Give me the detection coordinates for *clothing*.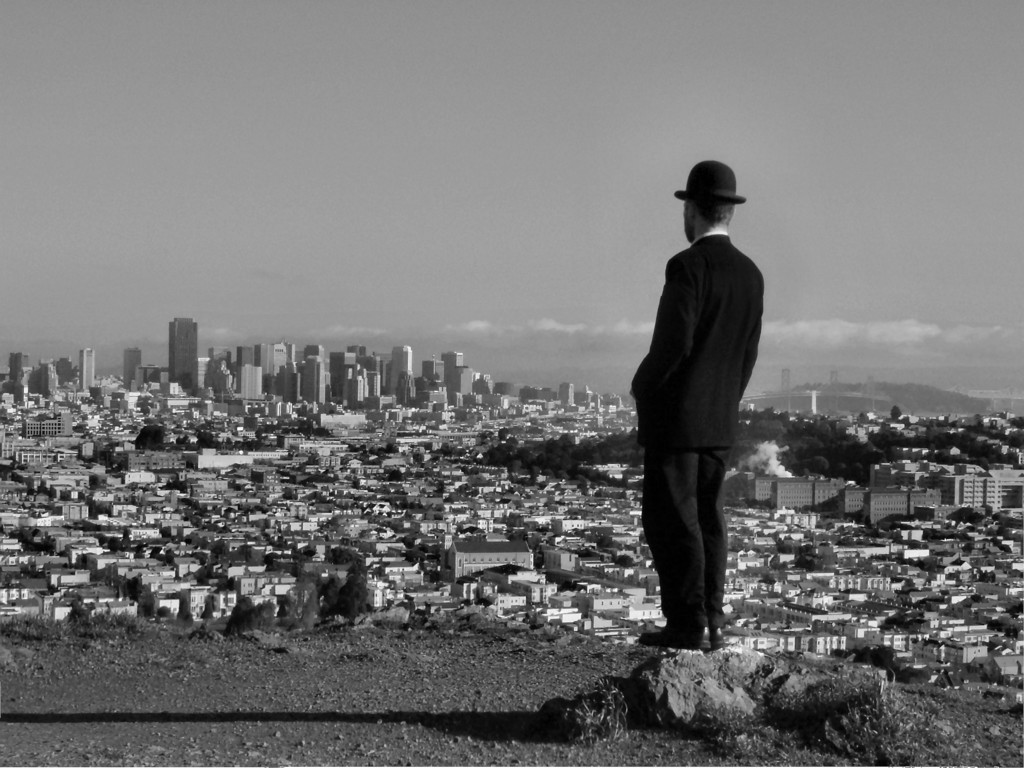
pyautogui.locateOnScreen(615, 252, 761, 607).
